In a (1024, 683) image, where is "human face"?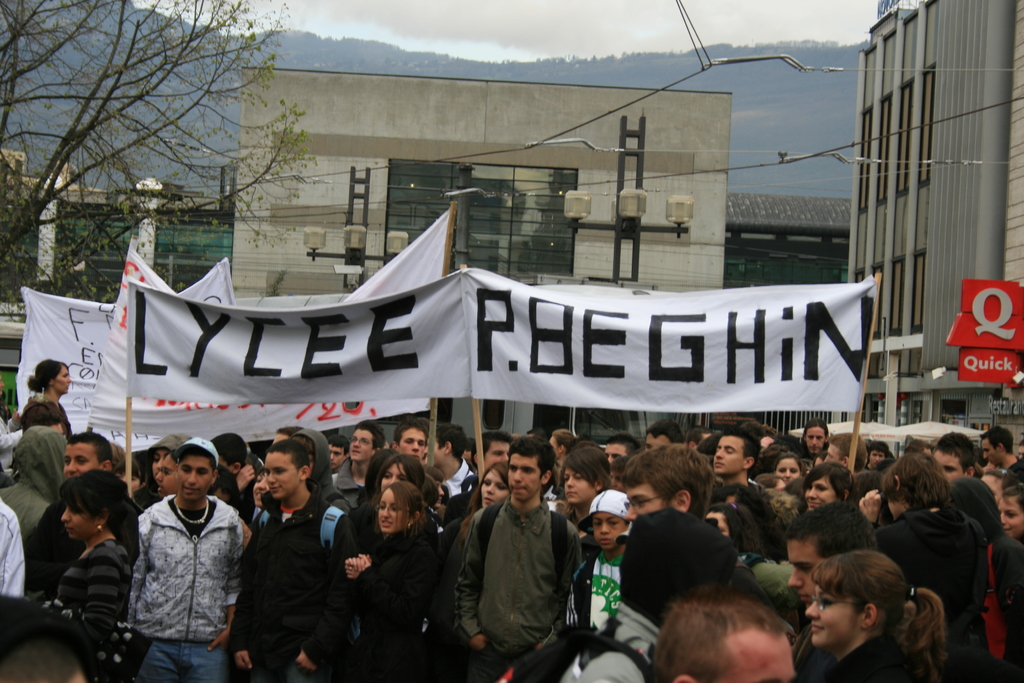
[x1=483, y1=441, x2=511, y2=468].
